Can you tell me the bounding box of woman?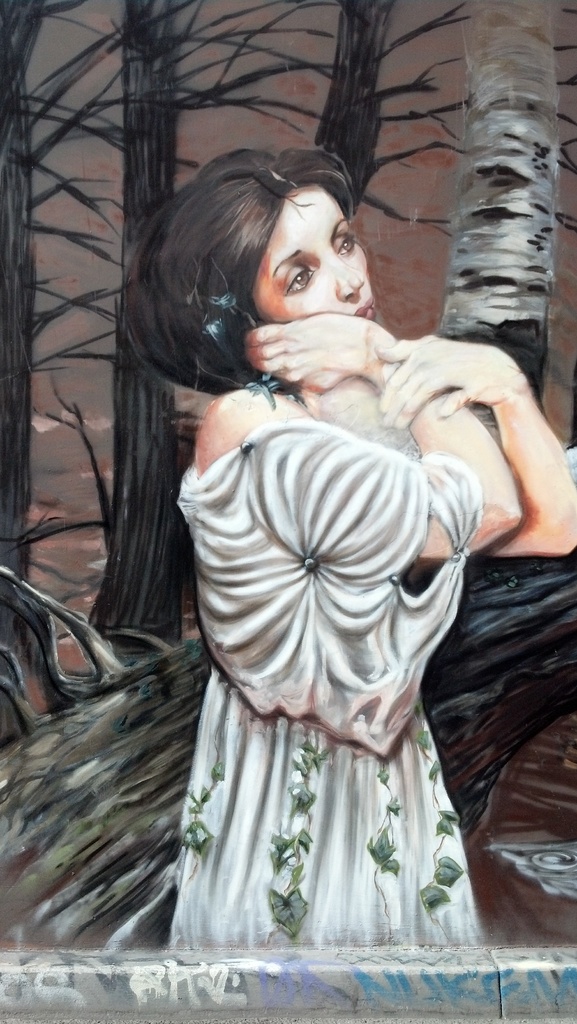
(114, 97, 529, 966).
